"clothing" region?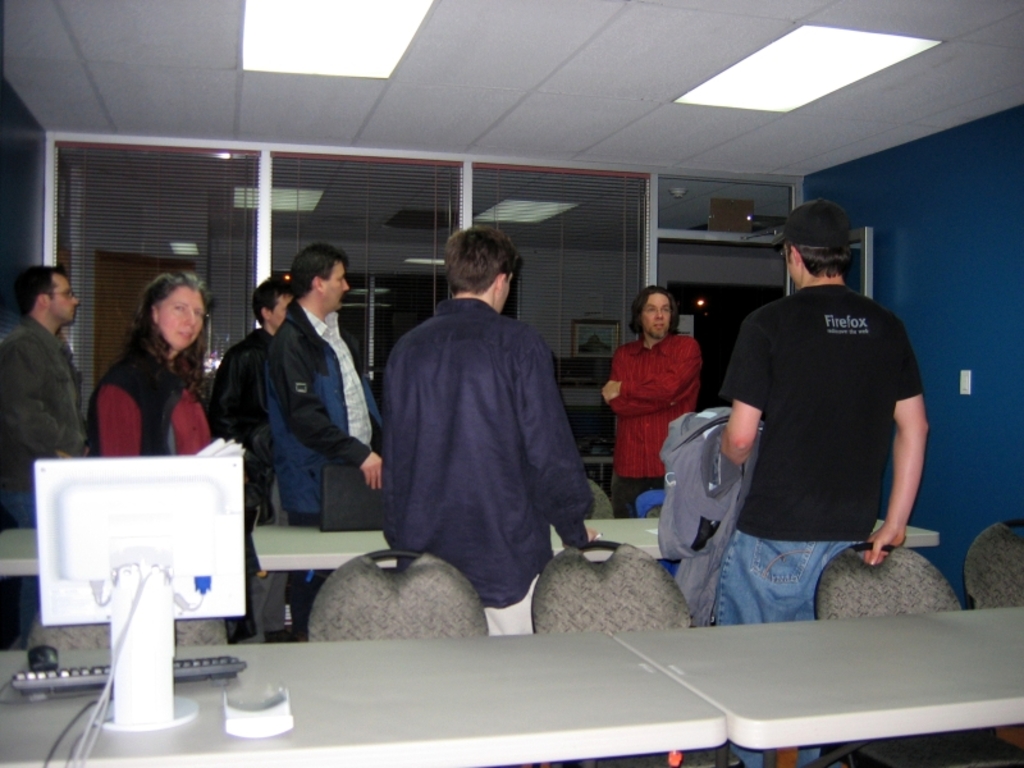
{"x1": 598, "y1": 330, "x2": 699, "y2": 524}
